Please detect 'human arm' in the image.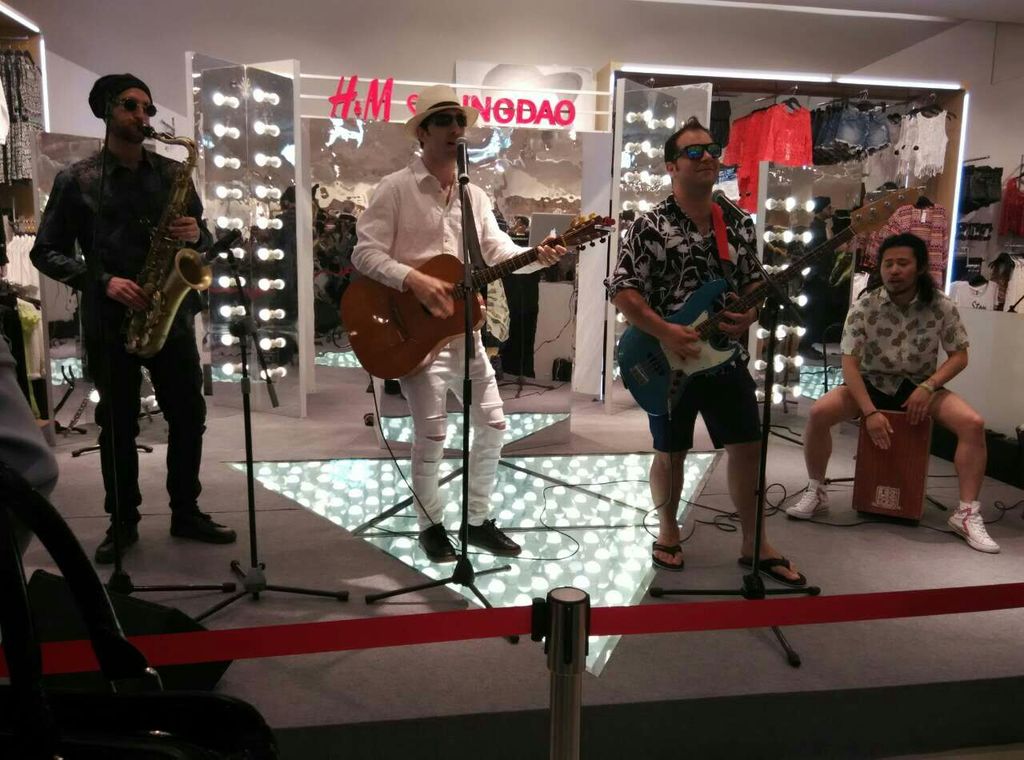
[471, 193, 567, 280].
